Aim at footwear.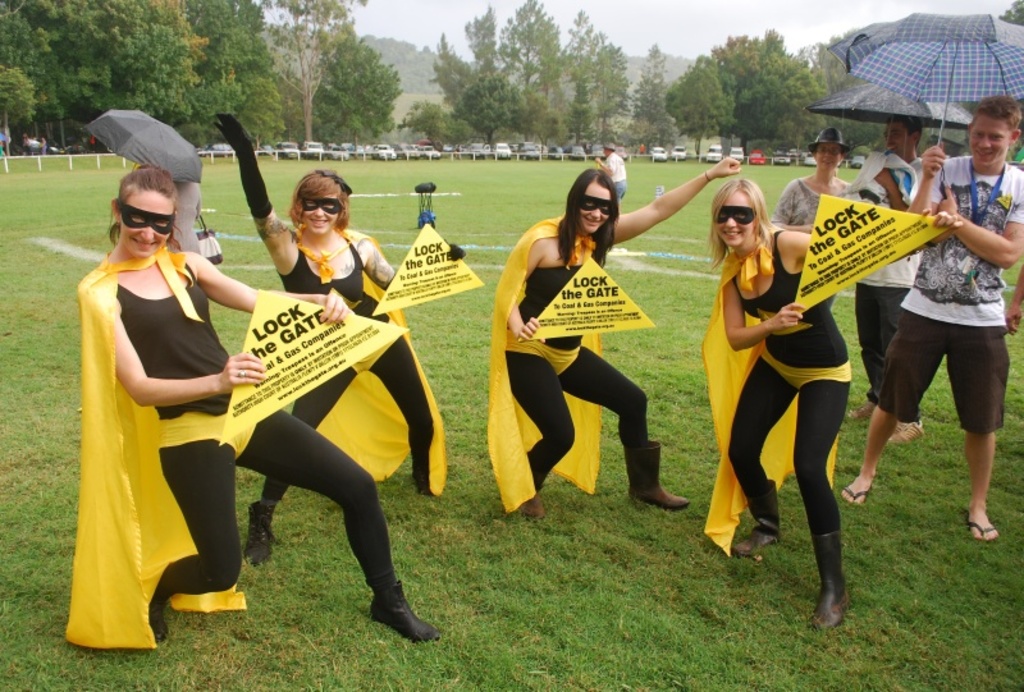
Aimed at bbox=[968, 522, 1004, 541].
